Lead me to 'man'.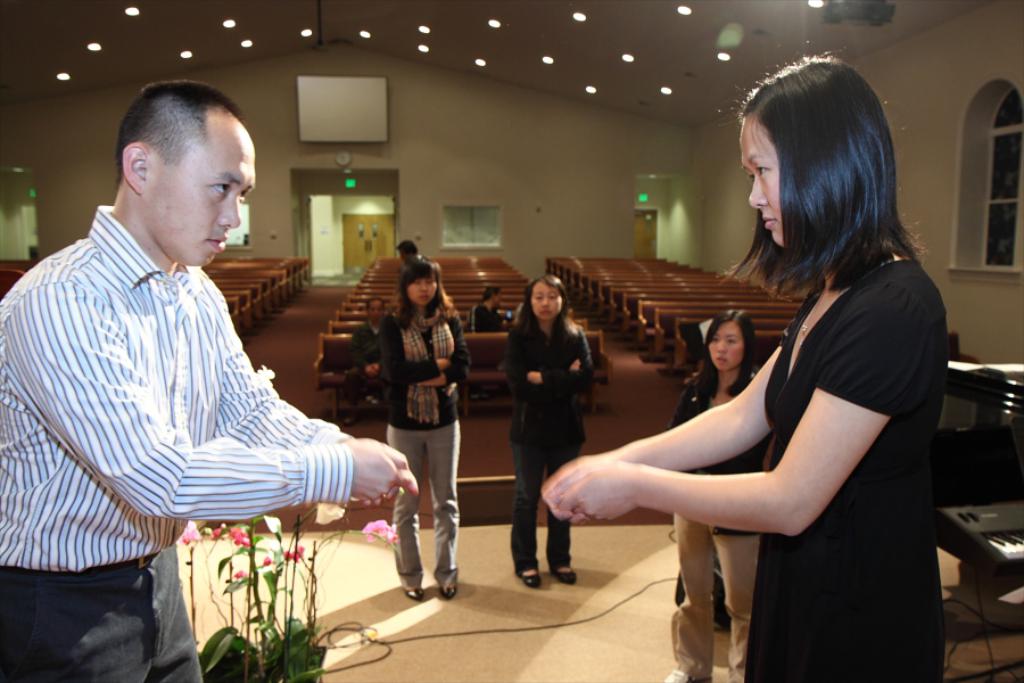
Lead to bbox=[531, 113, 952, 666].
